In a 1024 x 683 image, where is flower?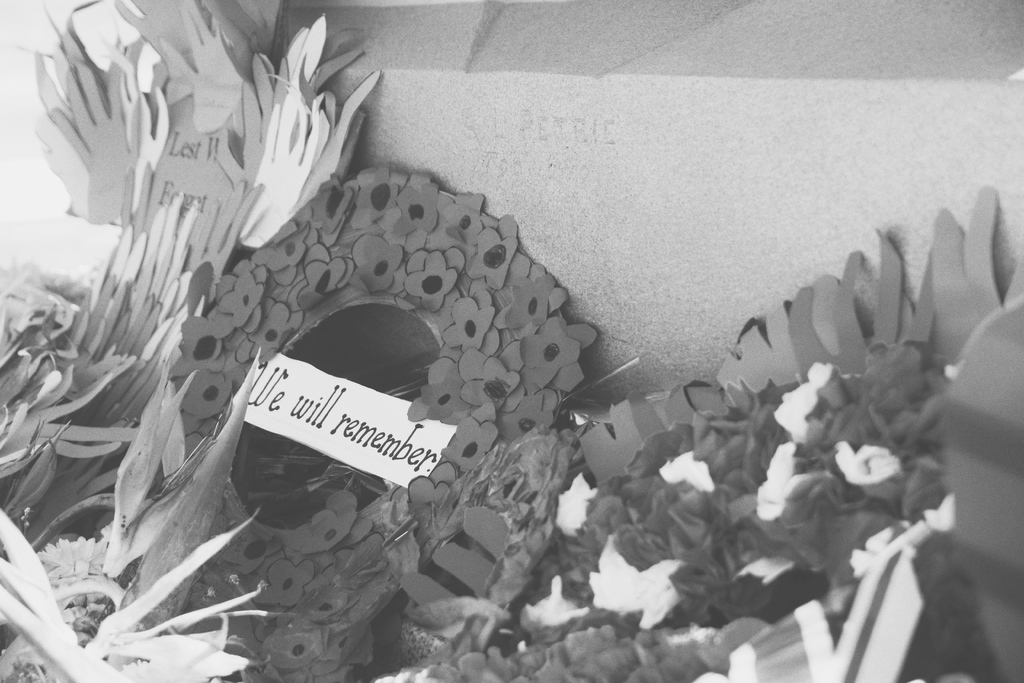
[left=583, top=533, right=687, bottom=630].
